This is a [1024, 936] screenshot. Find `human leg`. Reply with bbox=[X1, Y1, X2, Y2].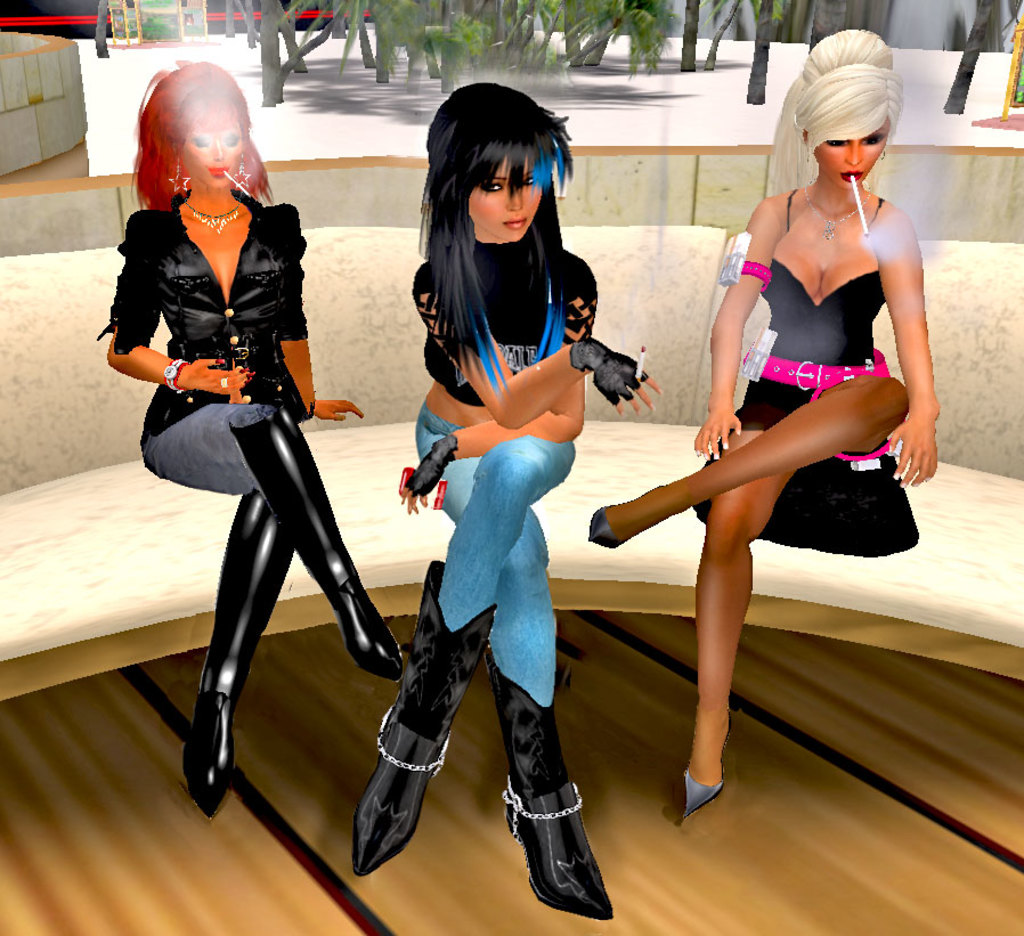
bbox=[675, 415, 812, 822].
